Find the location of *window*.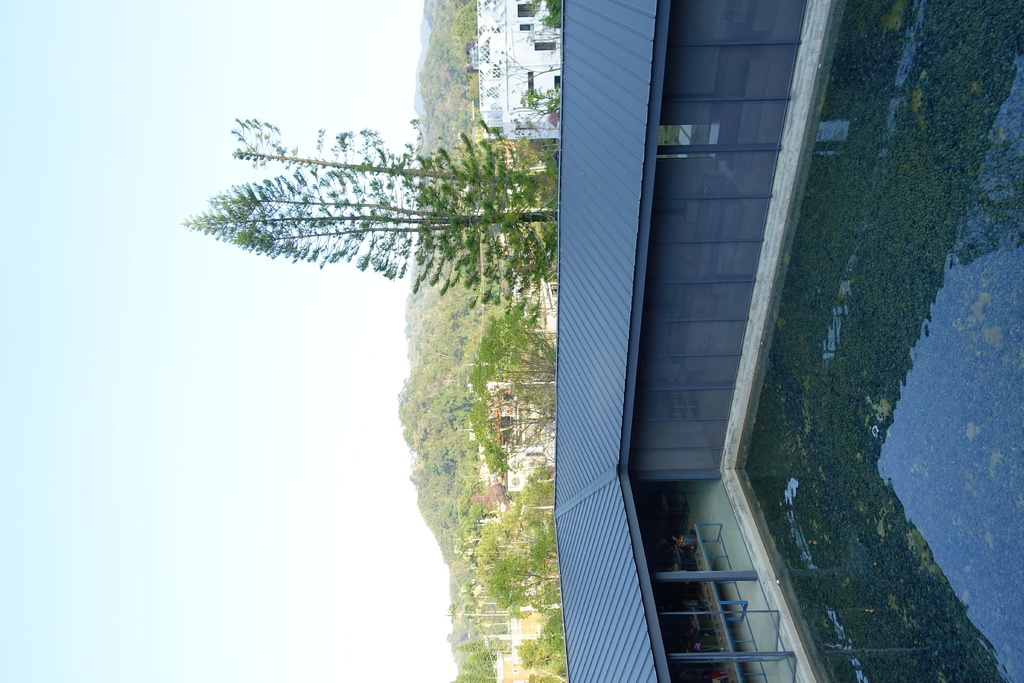
Location: bbox=(550, 76, 563, 93).
